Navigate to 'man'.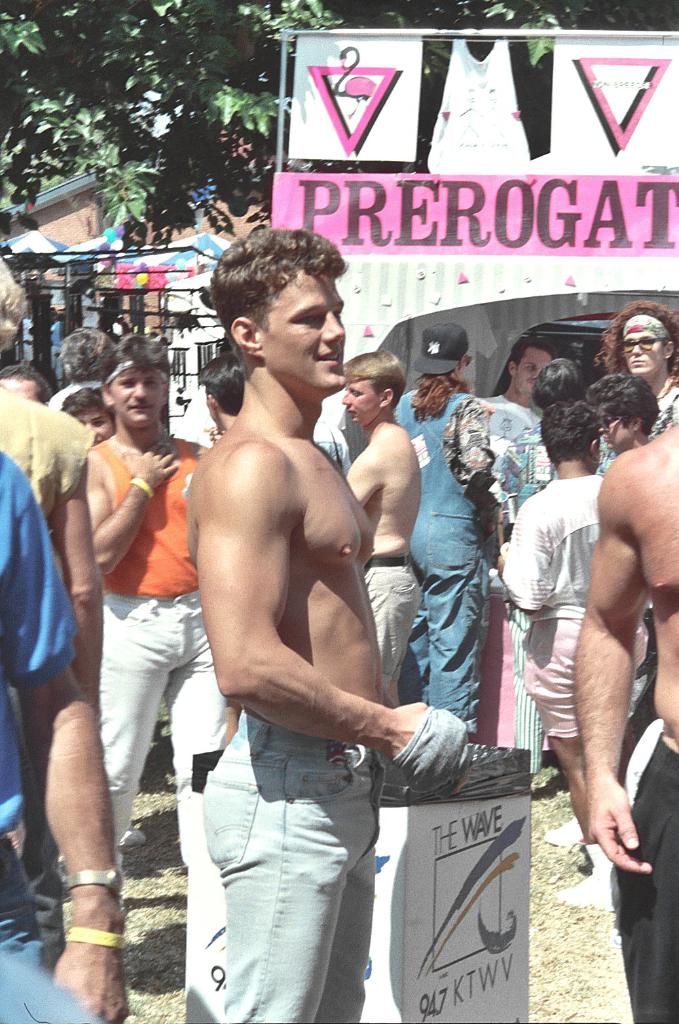
Navigation target: 190,348,248,446.
